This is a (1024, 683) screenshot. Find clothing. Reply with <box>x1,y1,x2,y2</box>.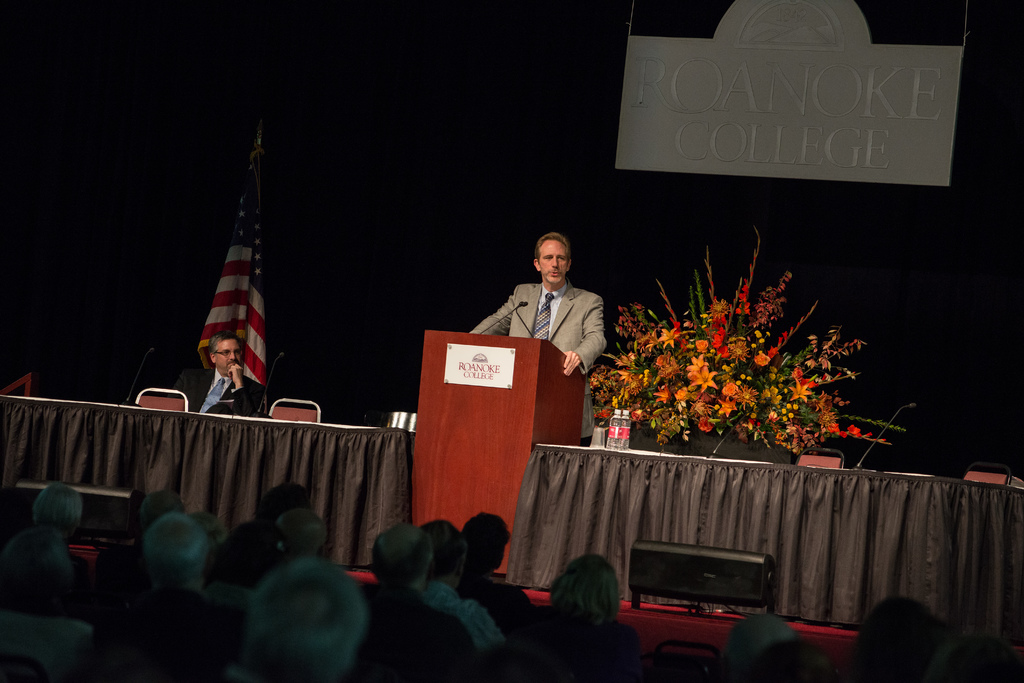
<box>500,600,636,682</box>.
